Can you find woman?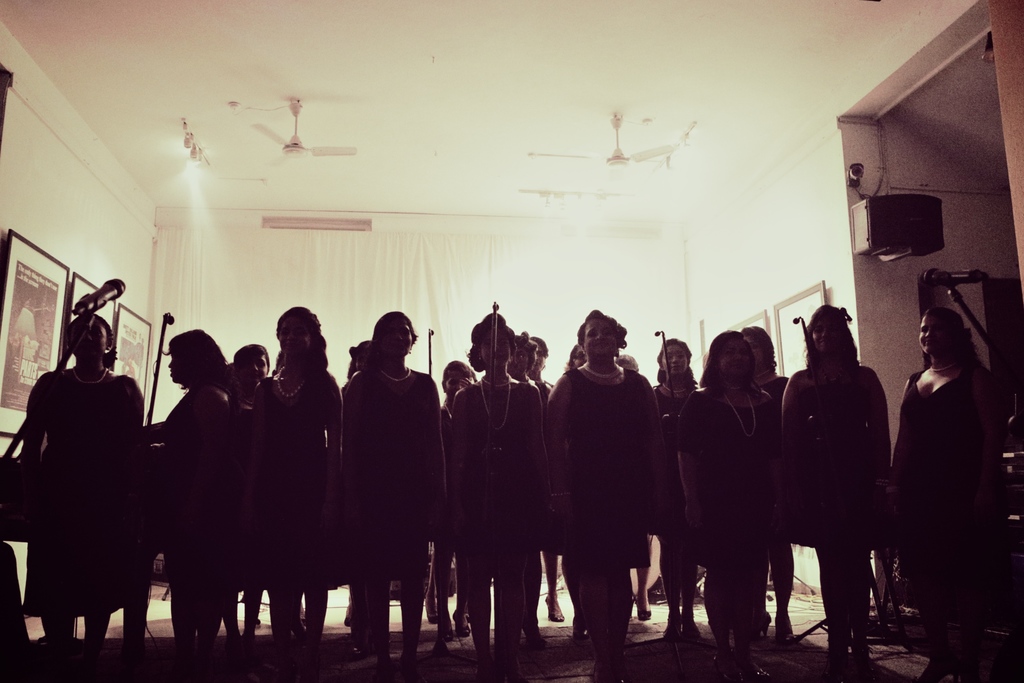
Yes, bounding box: [15, 313, 147, 675].
